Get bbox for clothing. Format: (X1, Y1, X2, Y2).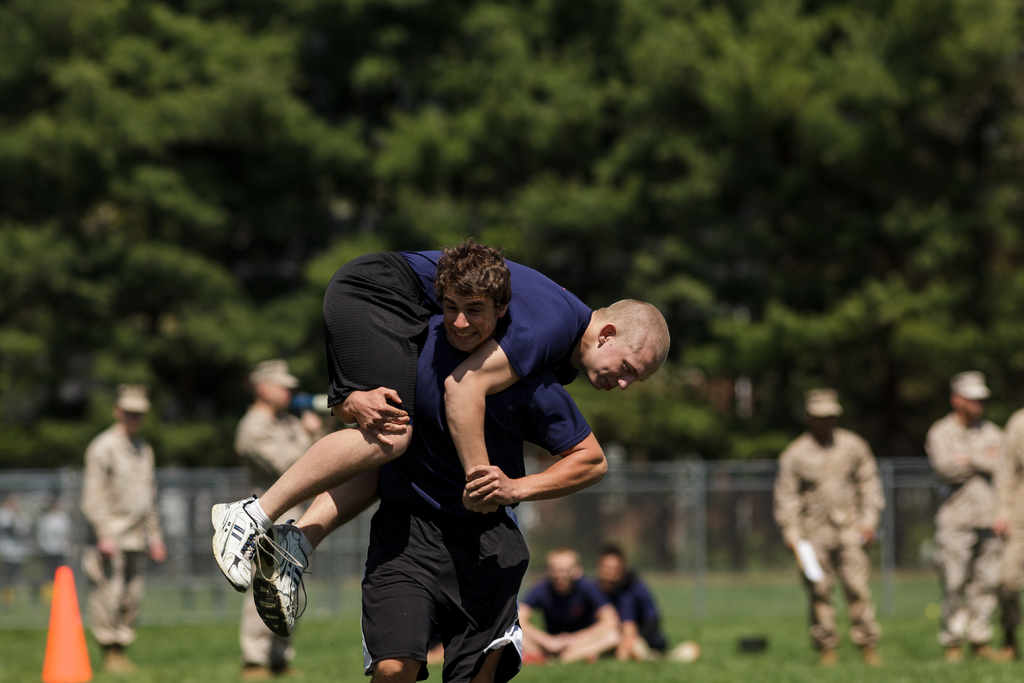
(356, 486, 538, 681).
